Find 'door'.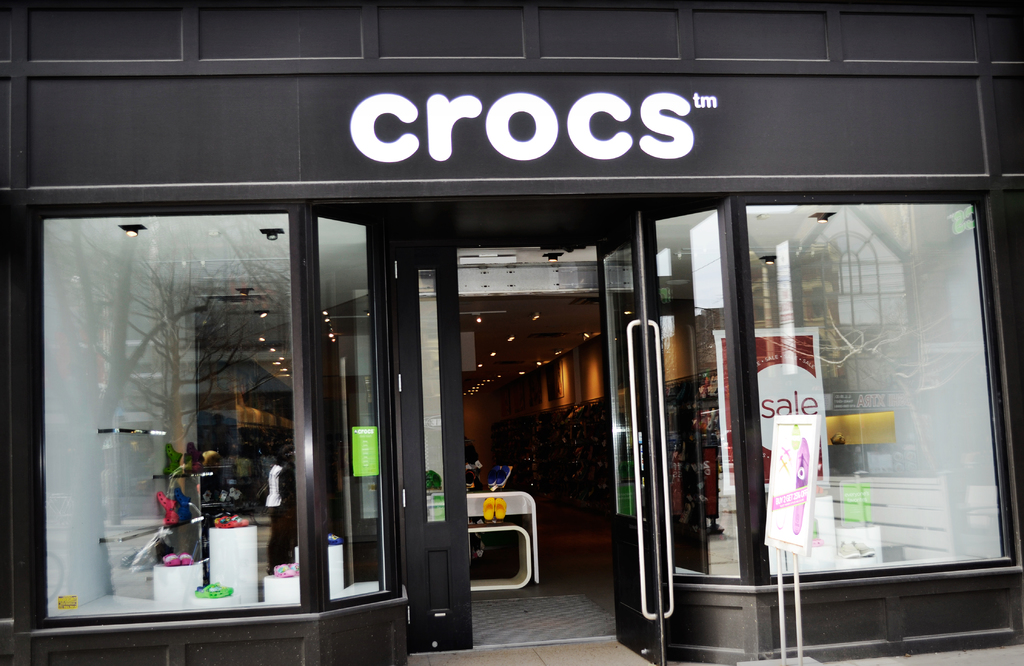
crop(595, 208, 668, 665).
